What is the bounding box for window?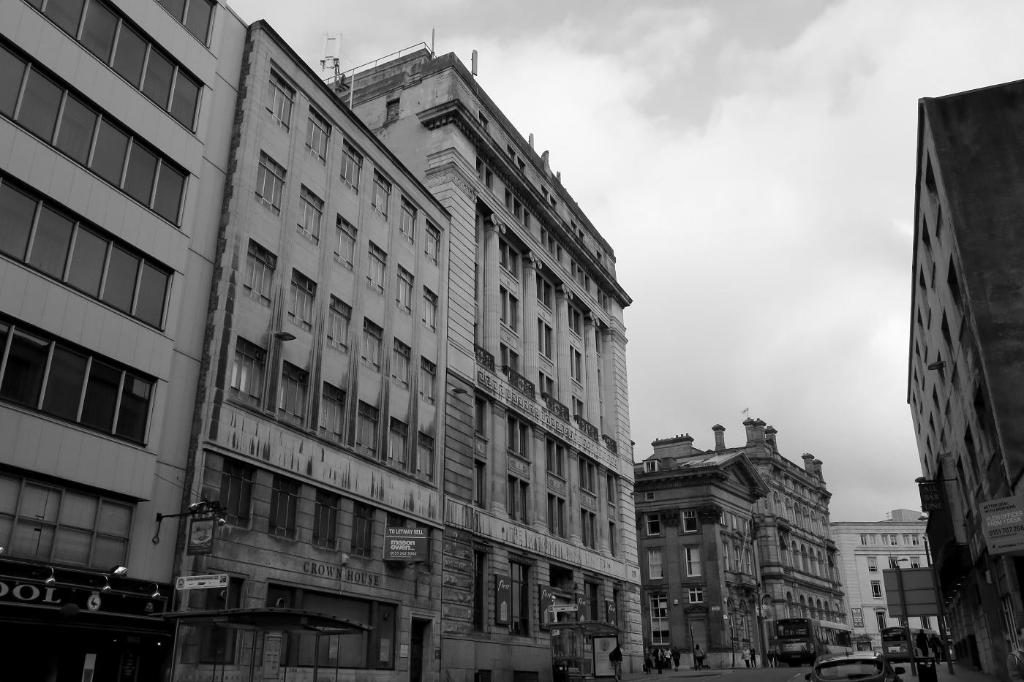
(228,333,266,410).
